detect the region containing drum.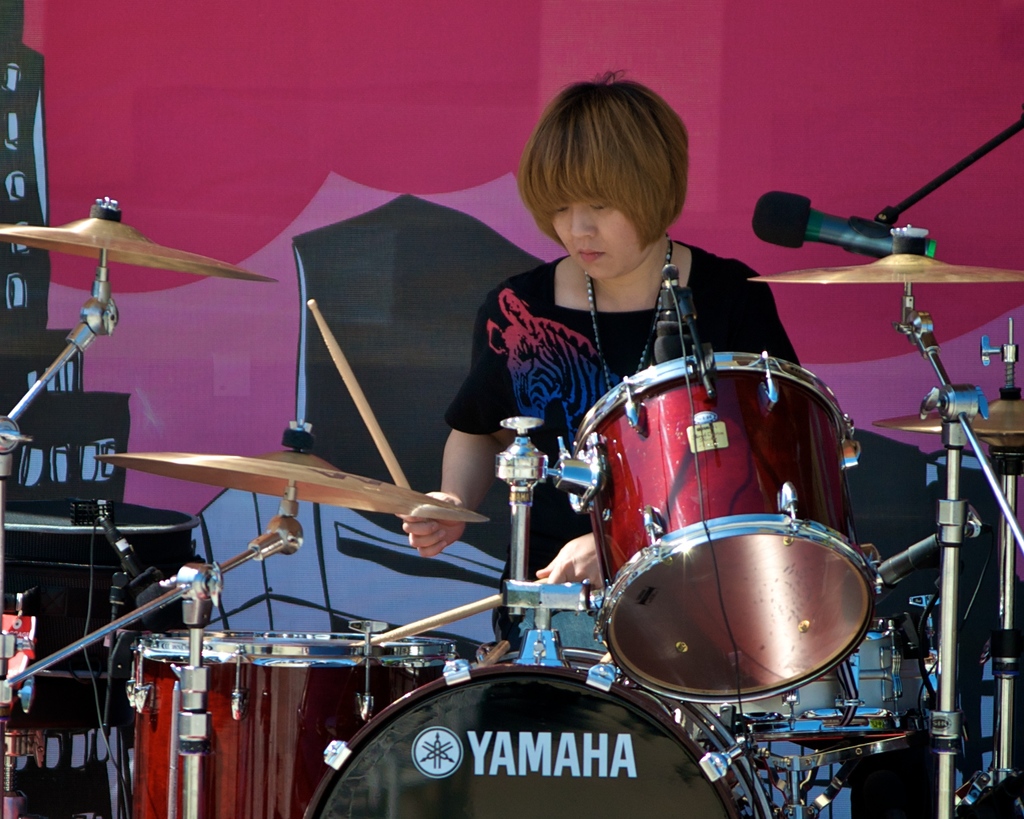
bbox=(540, 342, 875, 710).
